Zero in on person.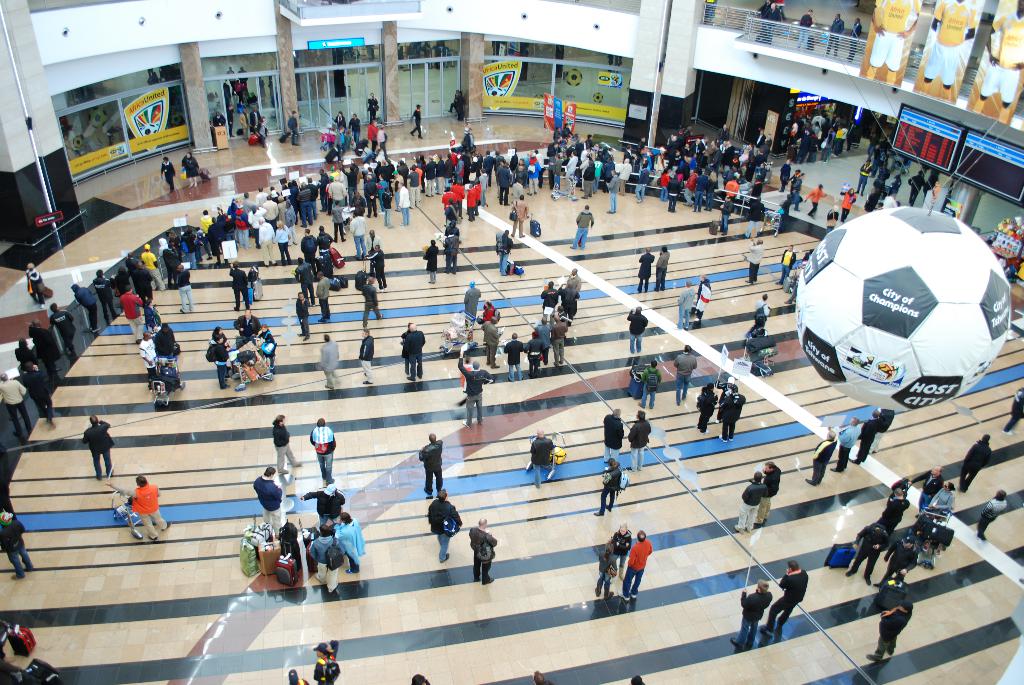
Zeroed in: (left=733, top=475, right=760, bottom=536).
